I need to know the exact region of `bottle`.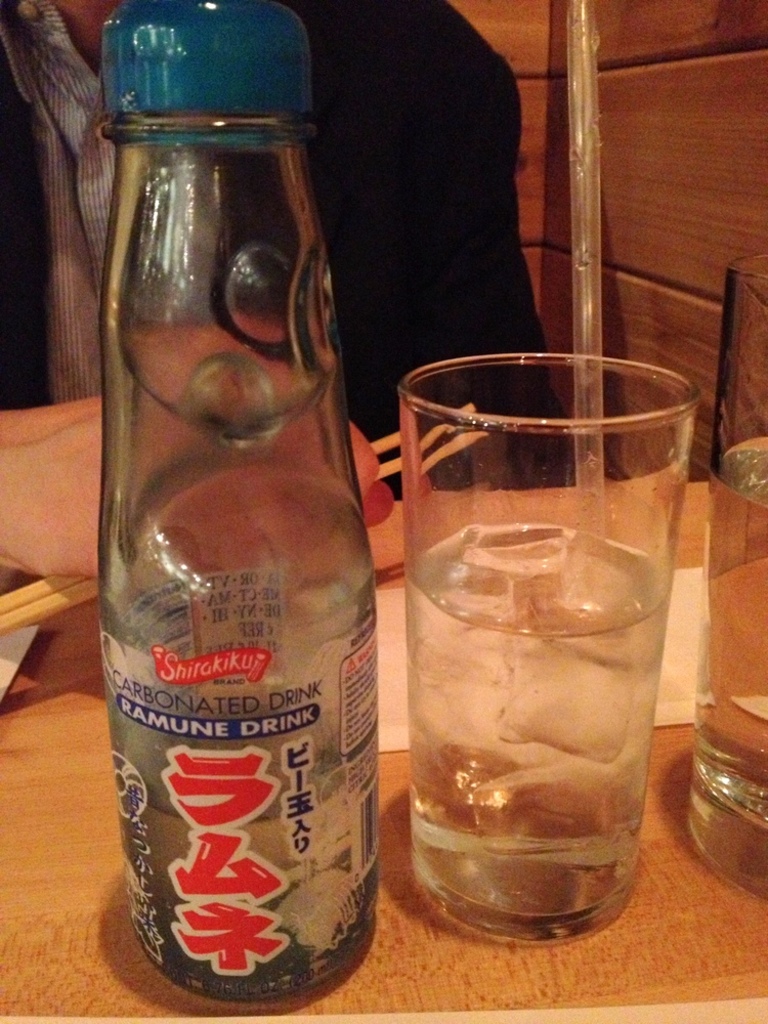
Region: {"left": 76, "top": 0, "right": 391, "bottom": 1011}.
